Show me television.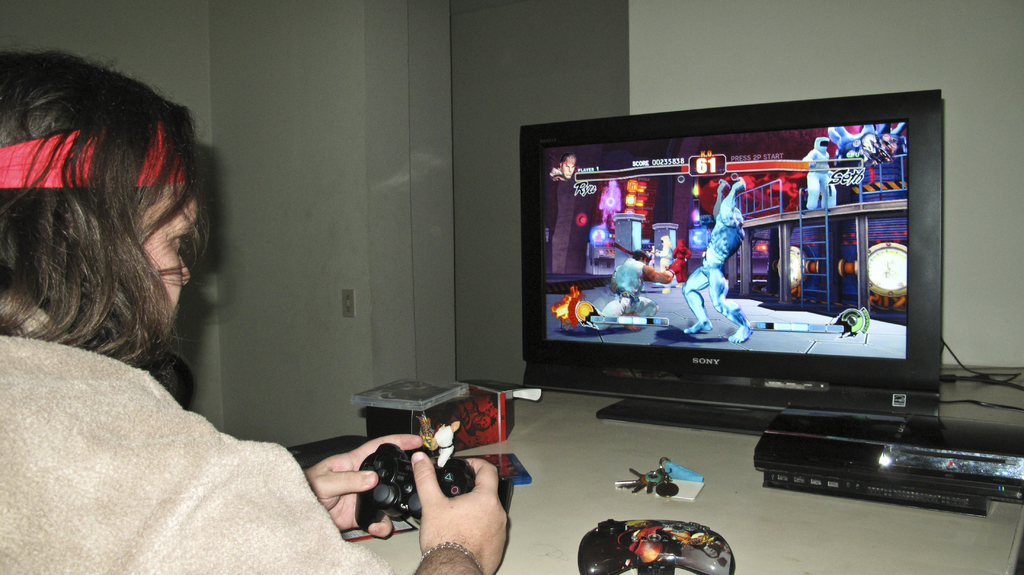
television is here: [516,88,945,416].
